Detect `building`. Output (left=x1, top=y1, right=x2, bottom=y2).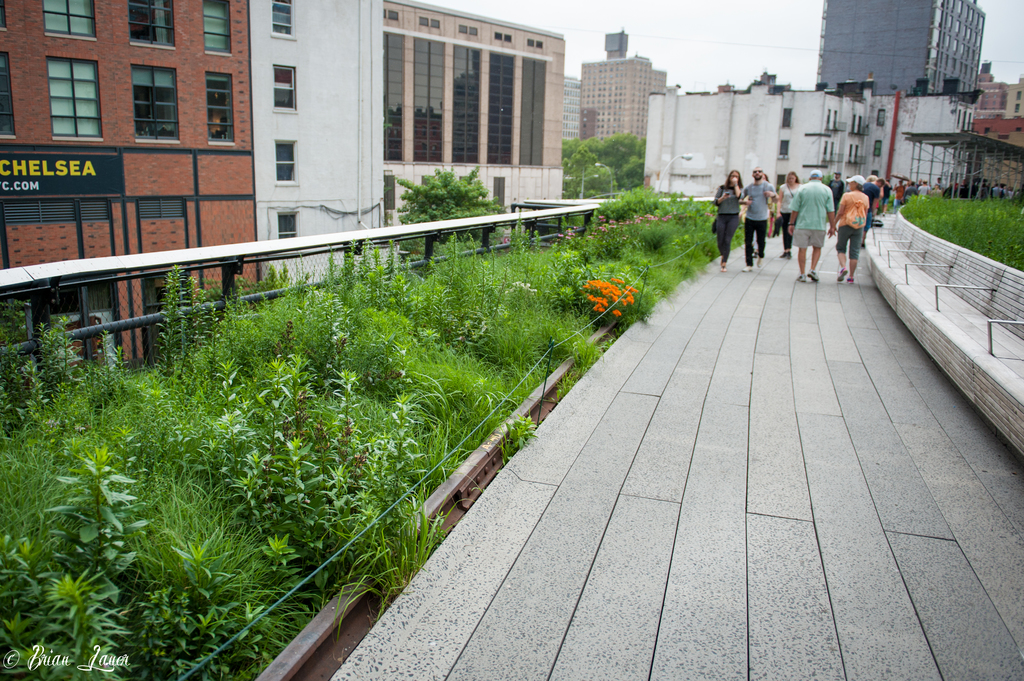
(left=587, top=28, right=668, bottom=154).
